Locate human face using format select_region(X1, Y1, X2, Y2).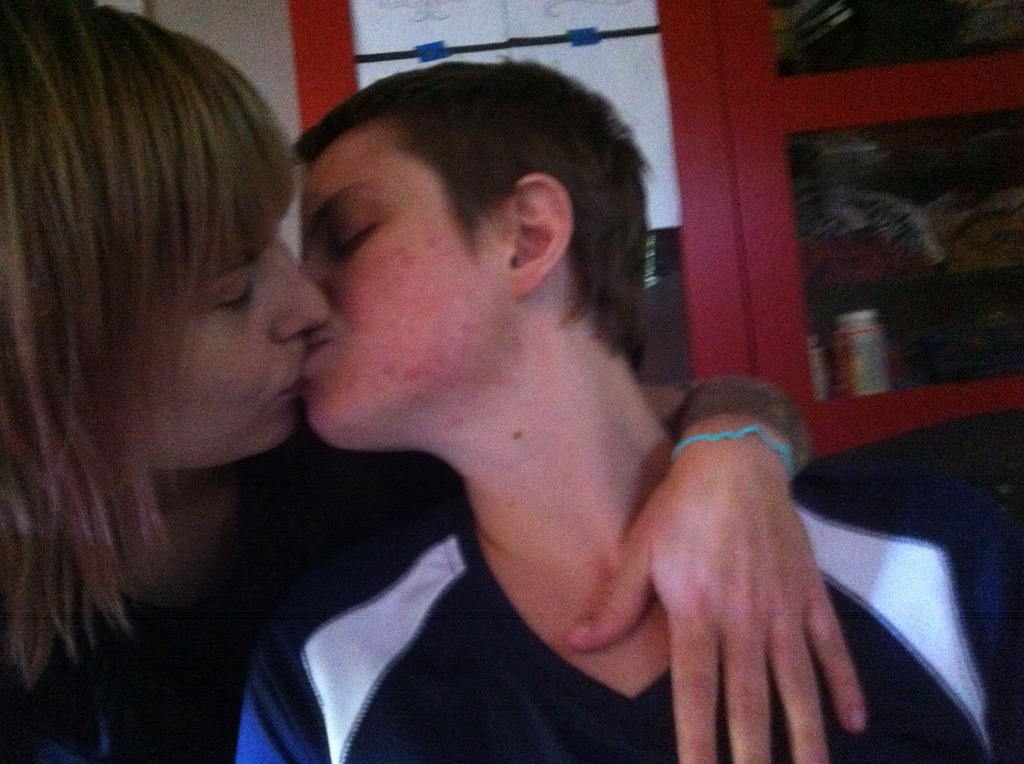
select_region(147, 220, 332, 470).
